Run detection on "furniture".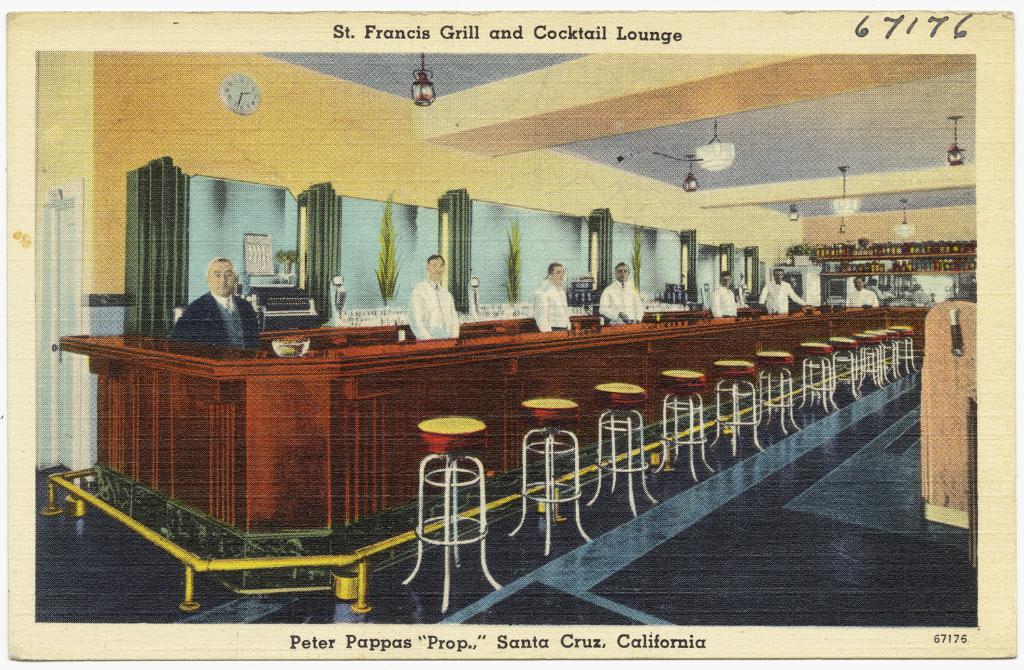
Result: bbox=(924, 298, 976, 529).
